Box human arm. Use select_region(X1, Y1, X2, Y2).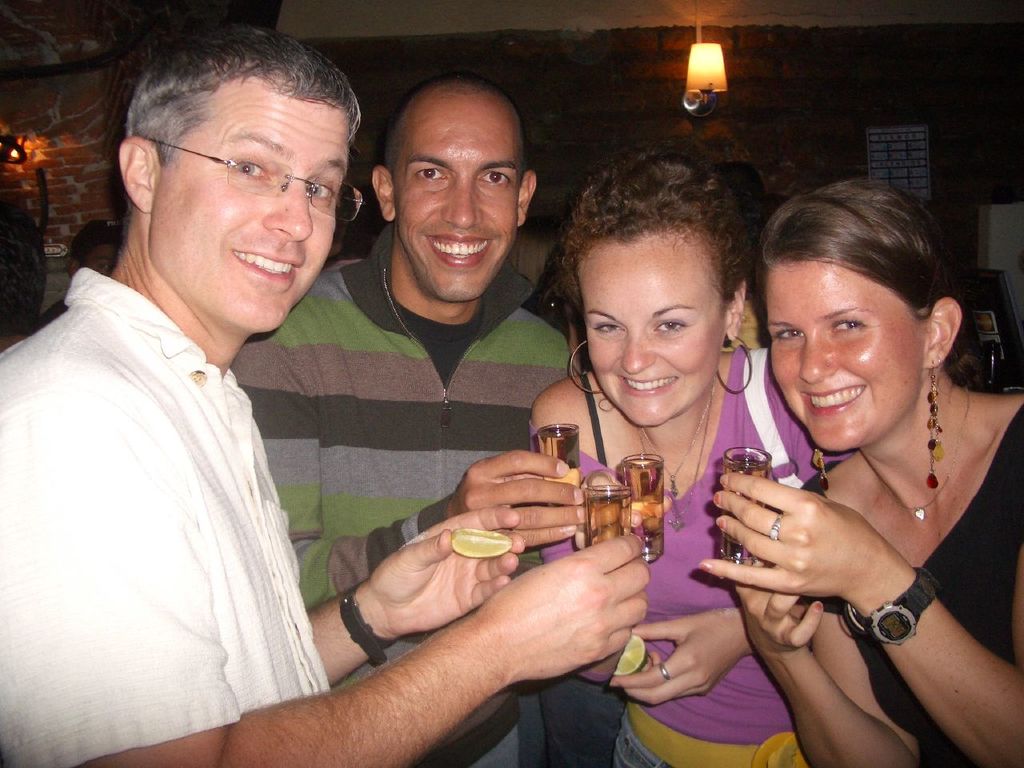
select_region(693, 467, 1023, 767).
